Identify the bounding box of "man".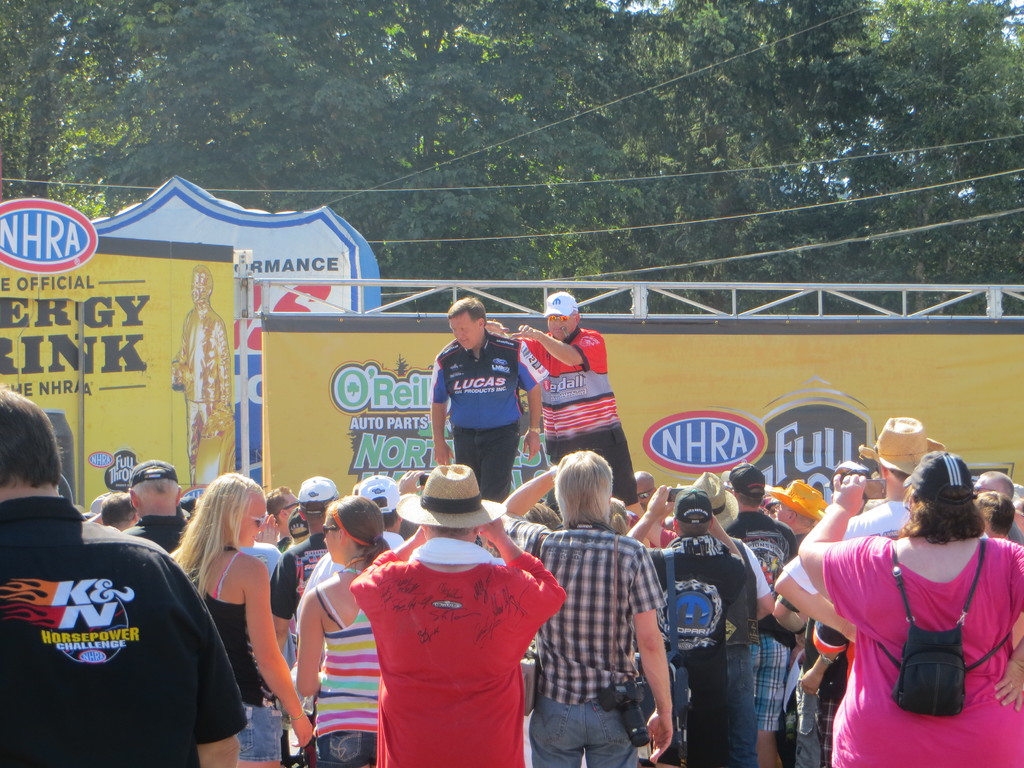
select_region(128, 467, 204, 556).
